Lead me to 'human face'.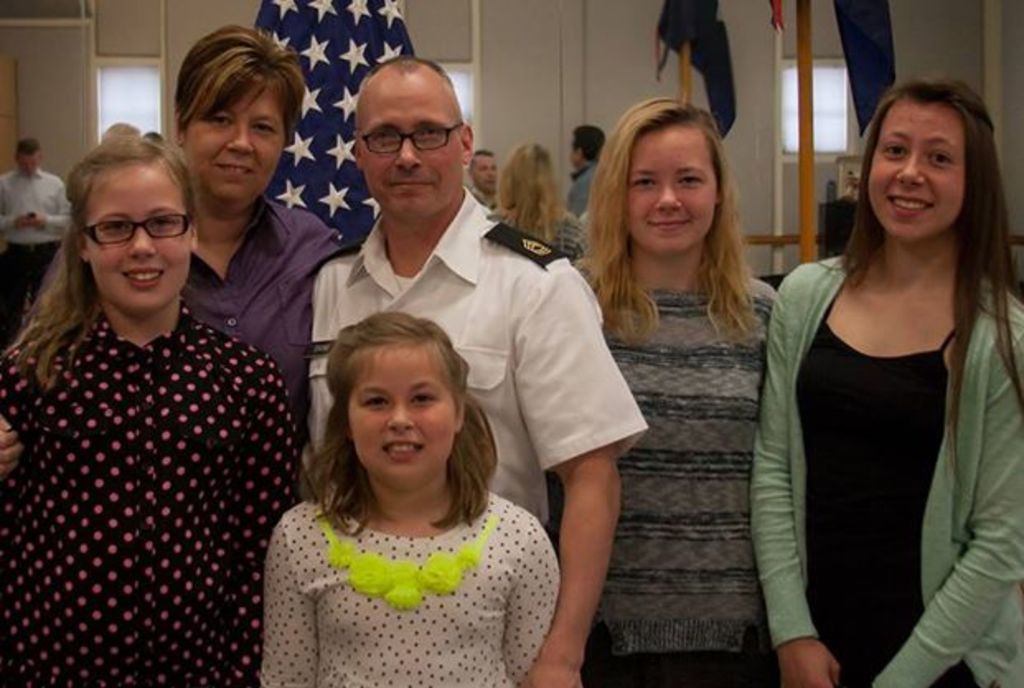
Lead to [366,86,460,216].
